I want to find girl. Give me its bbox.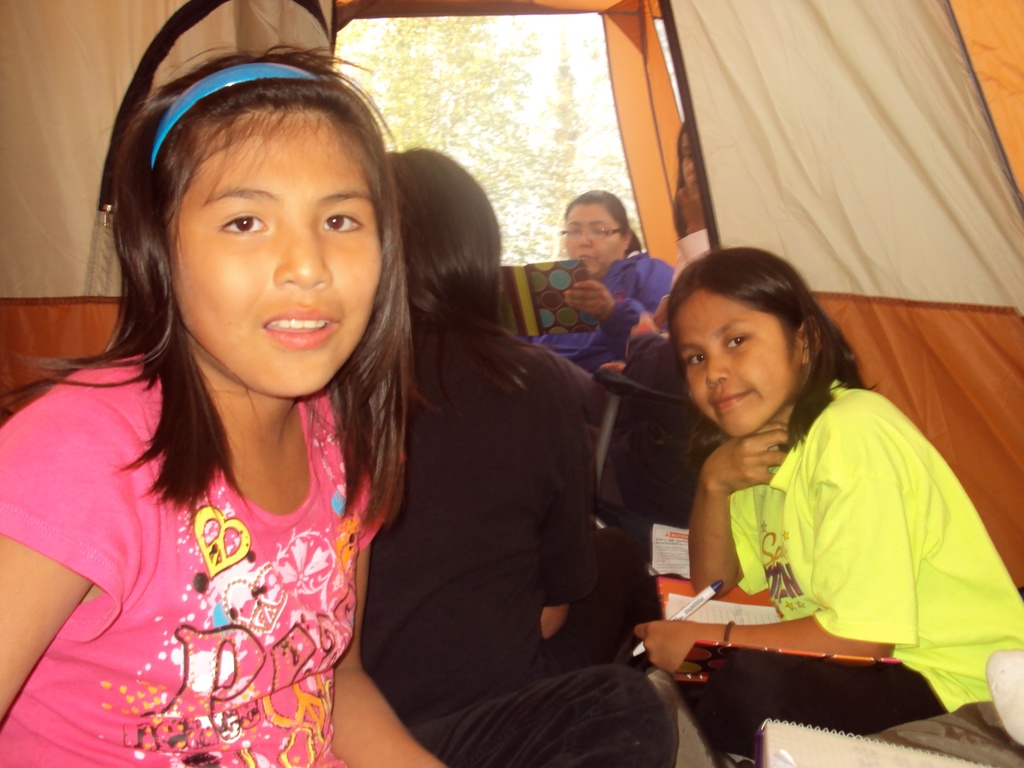
Rect(655, 239, 1023, 751).
